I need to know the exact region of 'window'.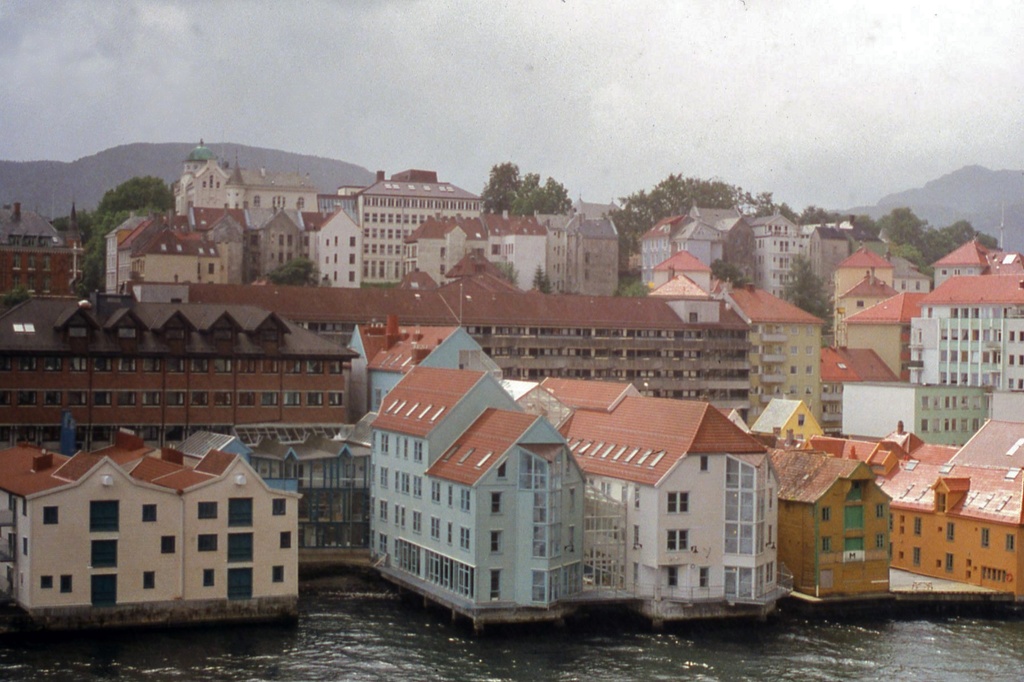
Region: (897, 511, 907, 537).
